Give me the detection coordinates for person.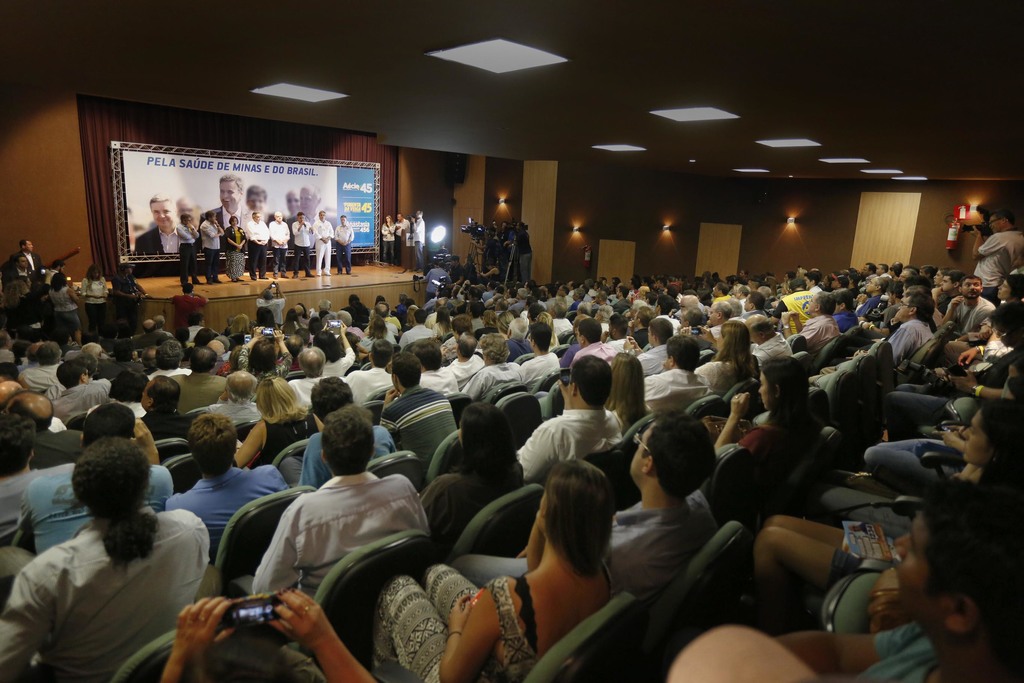
pyautogui.locateOnScreen(178, 208, 199, 292).
